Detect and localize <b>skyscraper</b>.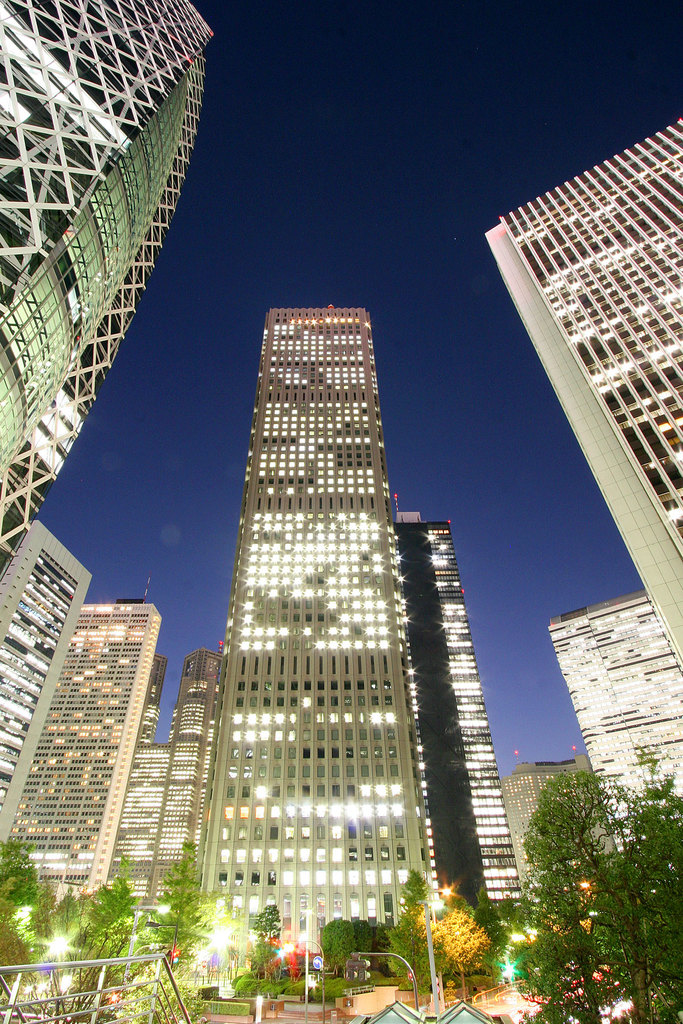
Localized at [left=538, top=596, right=682, bottom=863].
